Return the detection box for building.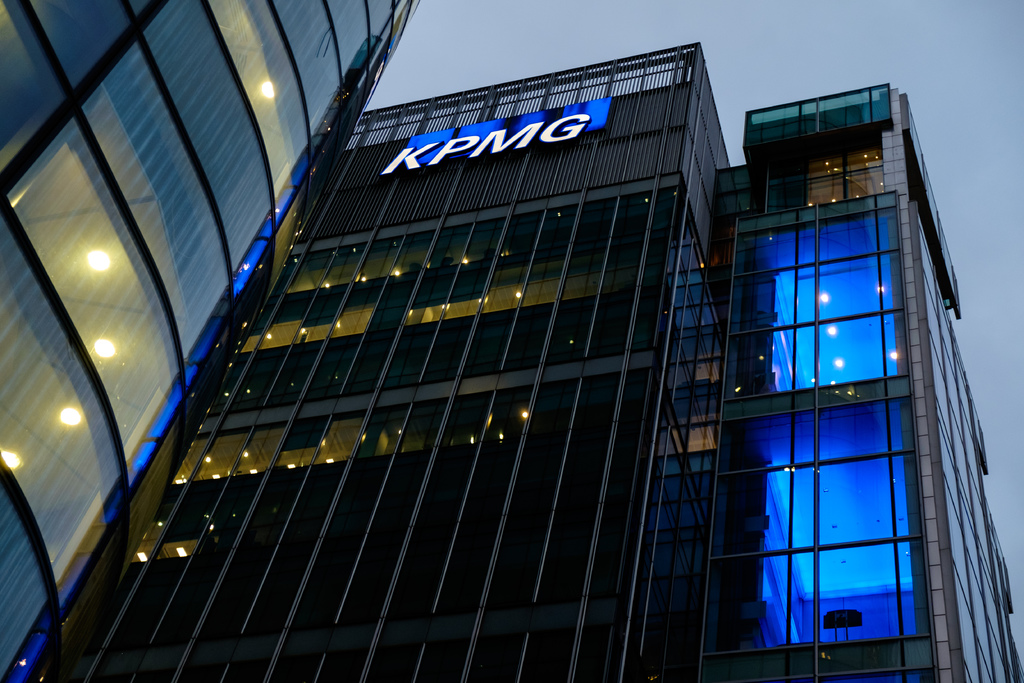
39/40/1023/682.
